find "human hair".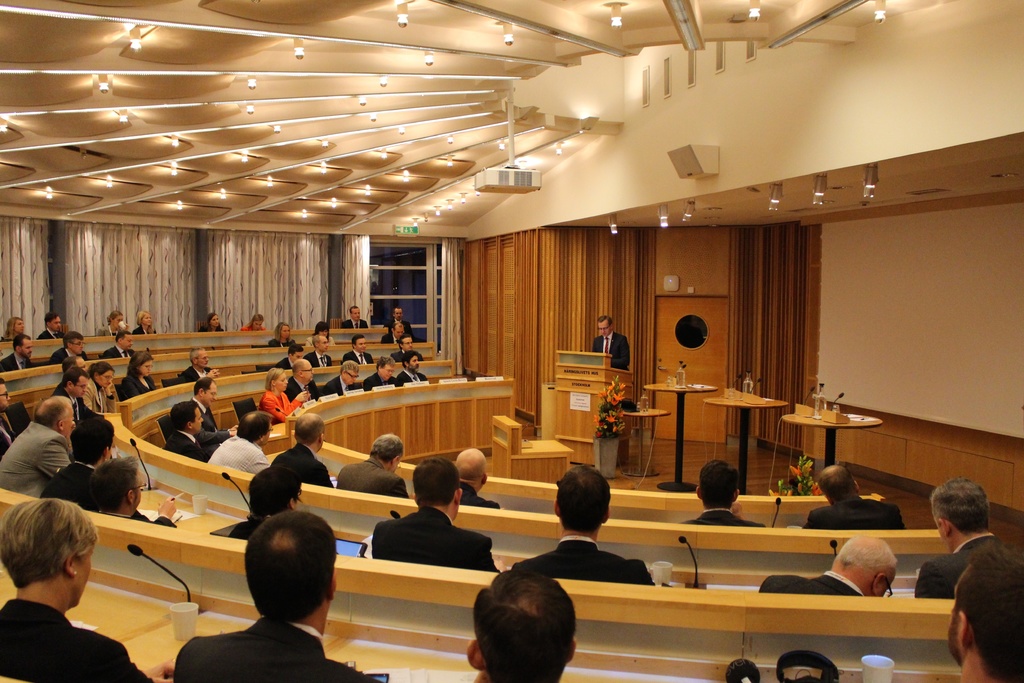
<box>127,350,152,378</box>.
